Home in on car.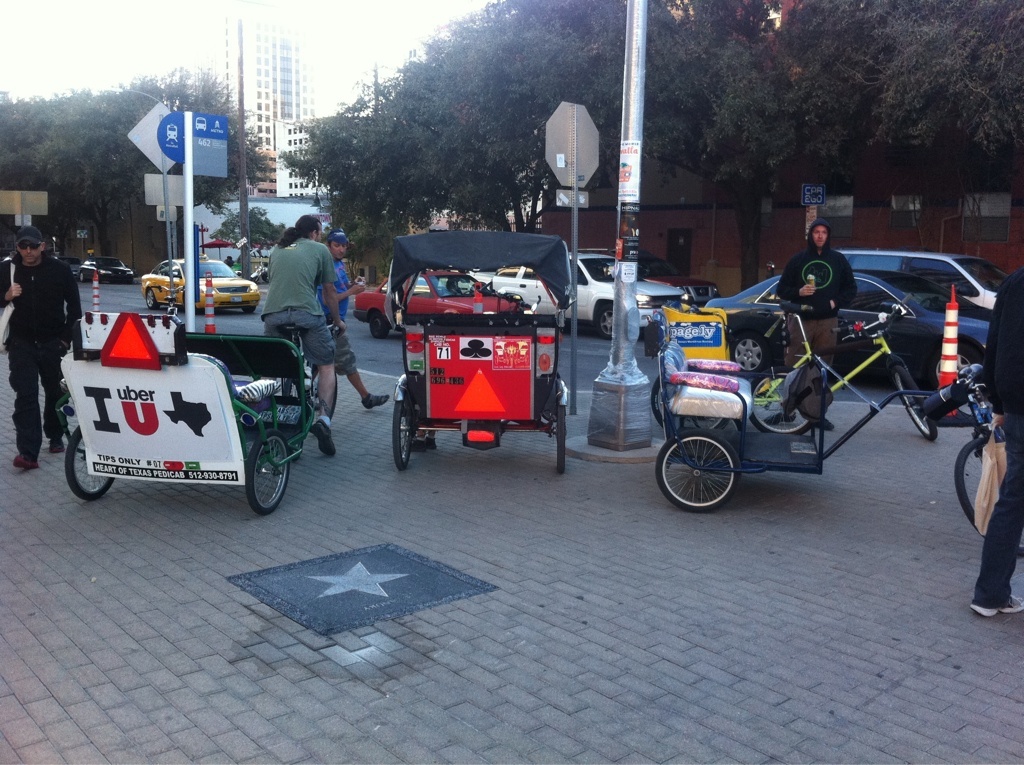
Homed in at detection(705, 261, 995, 391).
